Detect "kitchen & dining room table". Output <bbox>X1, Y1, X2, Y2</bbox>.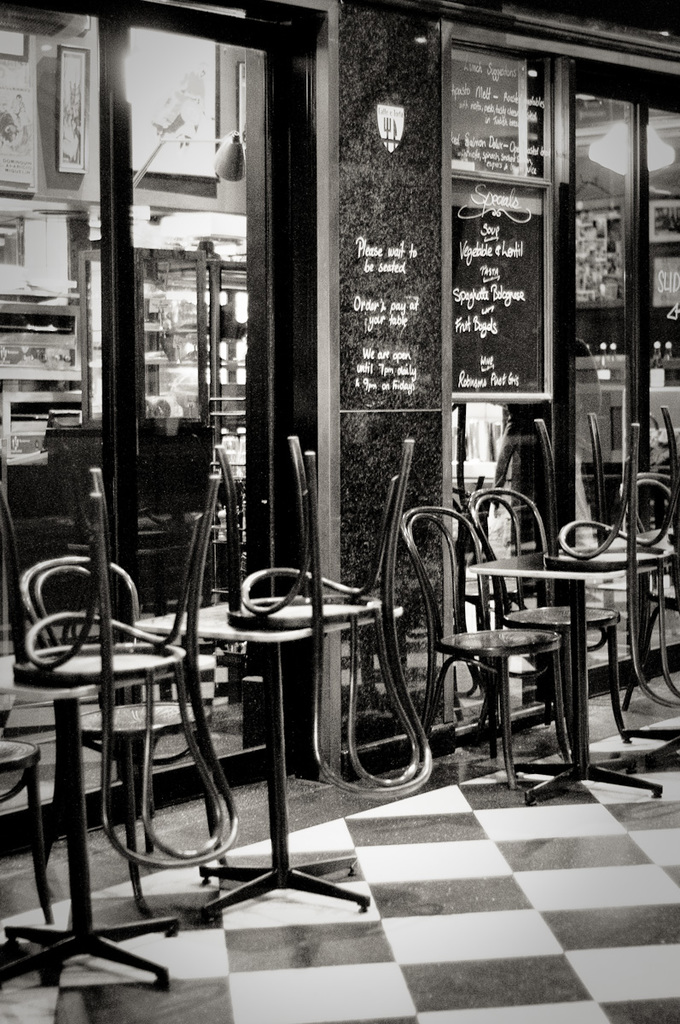
<bbox>445, 528, 645, 772</bbox>.
